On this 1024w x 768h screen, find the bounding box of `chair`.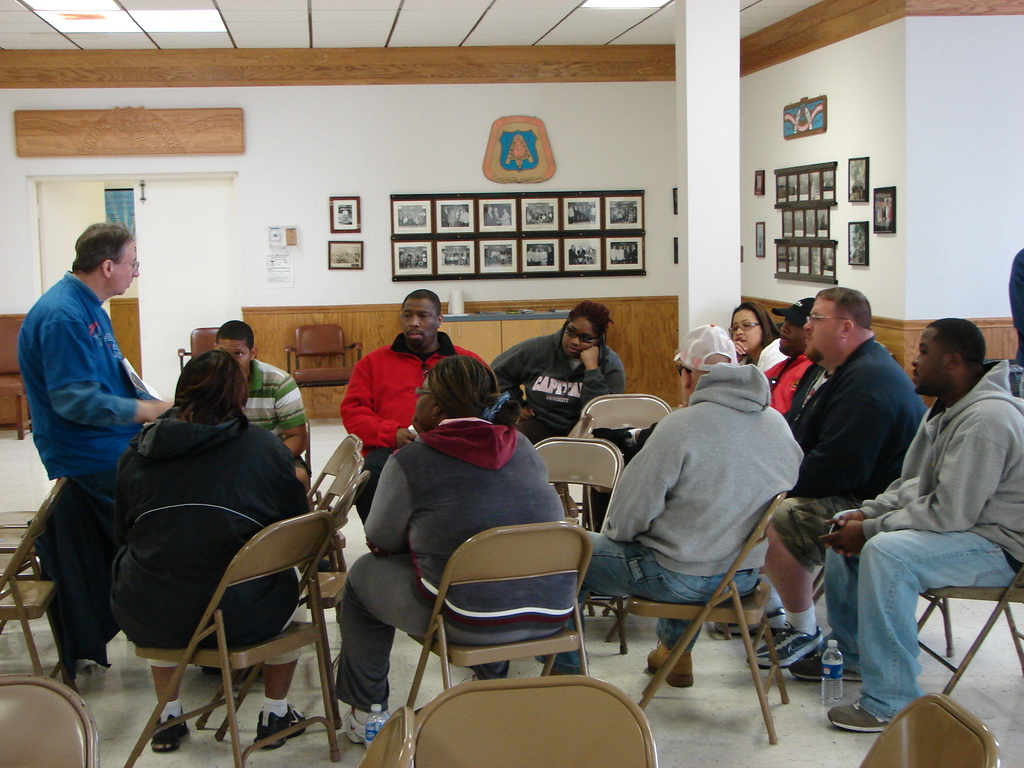
Bounding box: [287, 323, 364, 393].
